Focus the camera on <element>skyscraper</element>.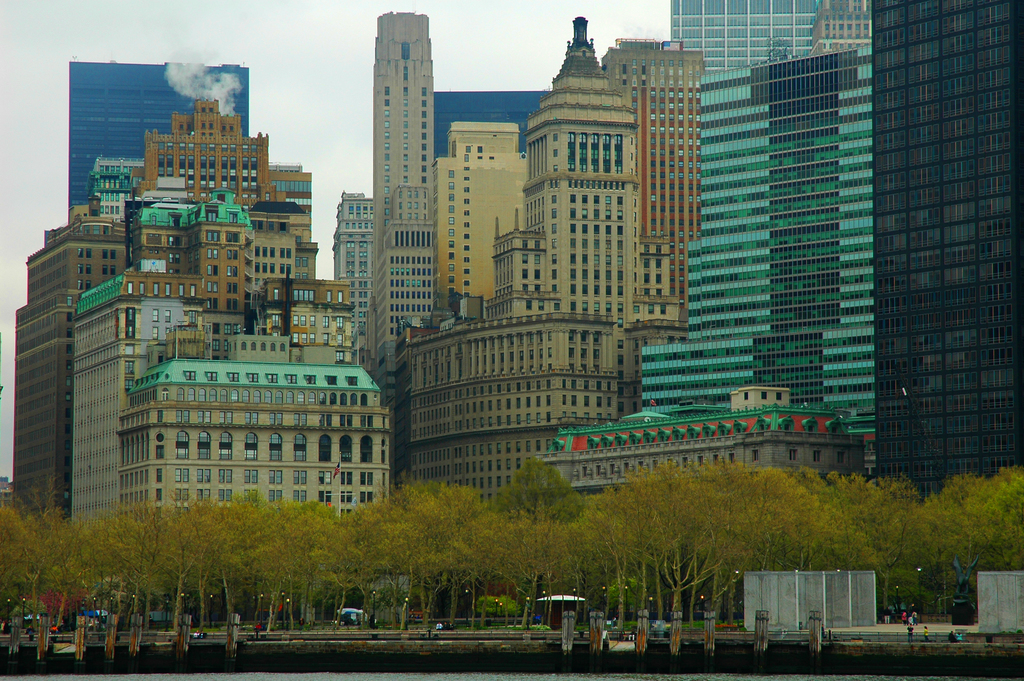
Focus region: {"left": 431, "top": 86, "right": 554, "bottom": 157}.
